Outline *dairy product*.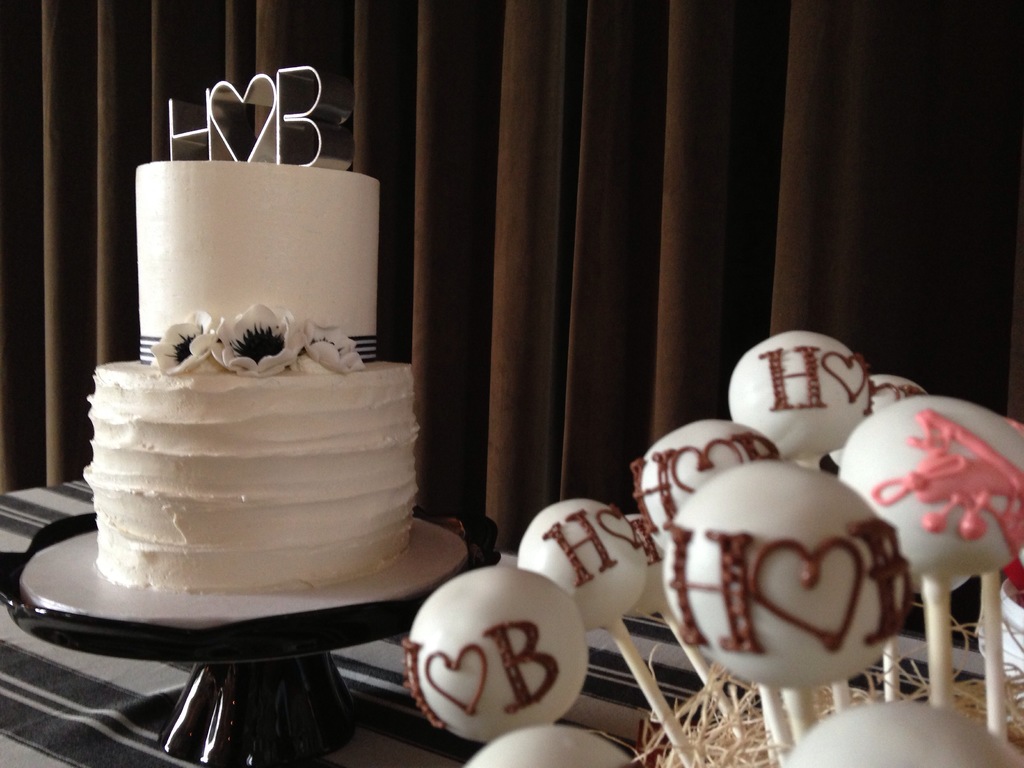
Outline: [left=777, top=694, right=1009, bottom=767].
